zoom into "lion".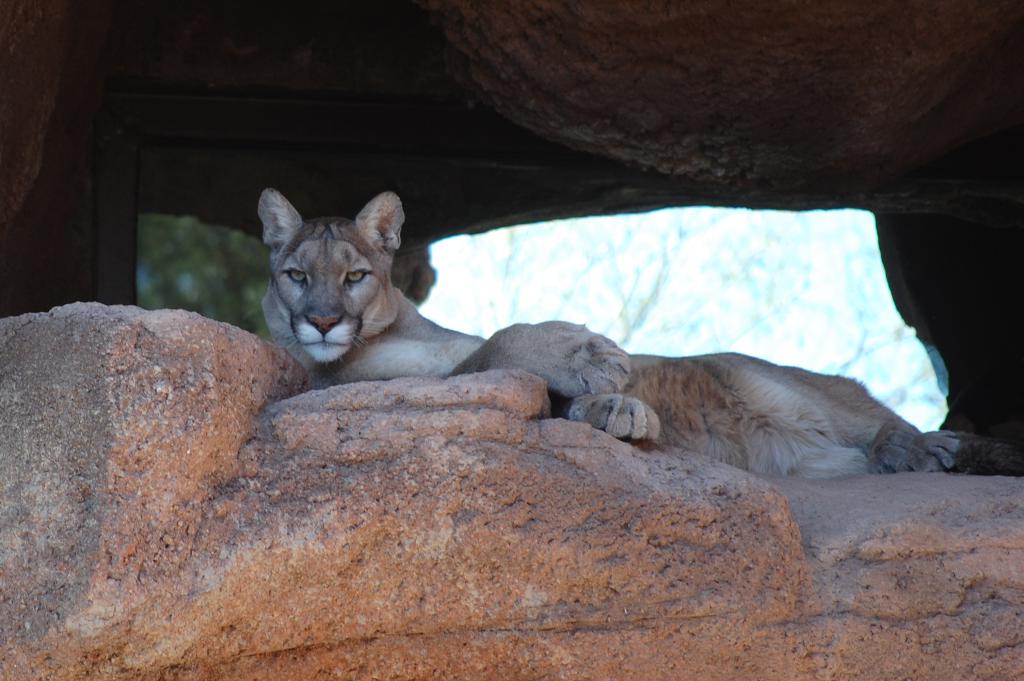
Zoom target: {"x1": 257, "y1": 188, "x2": 979, "y2": 477}.
